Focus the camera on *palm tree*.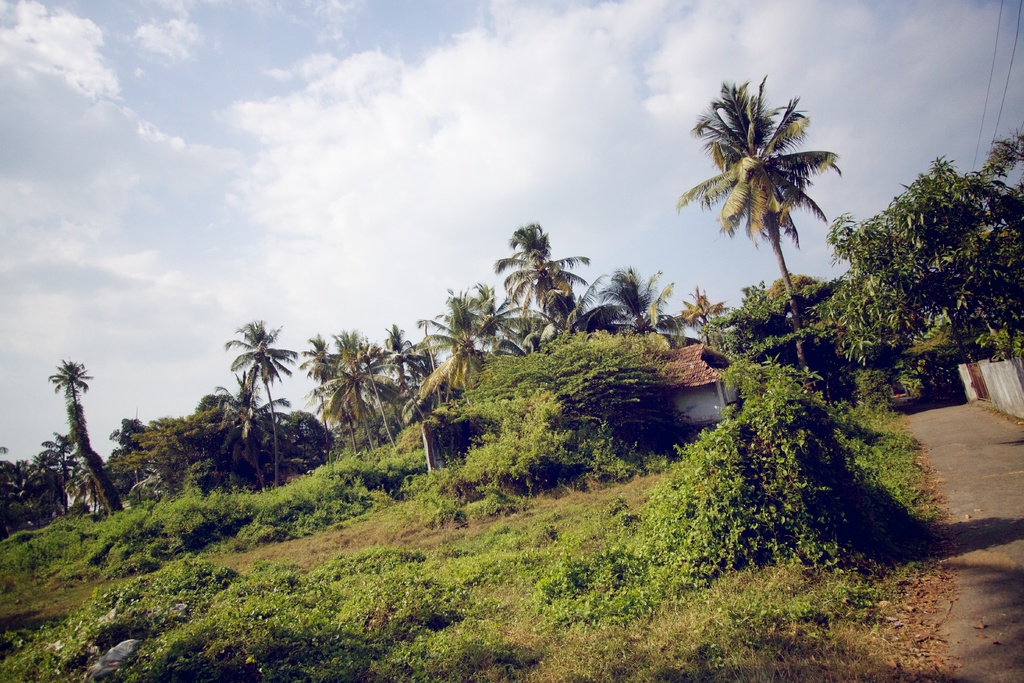
Focus region: {"left": 424, "top": 293, "right": 483, "bottom": 396}.
